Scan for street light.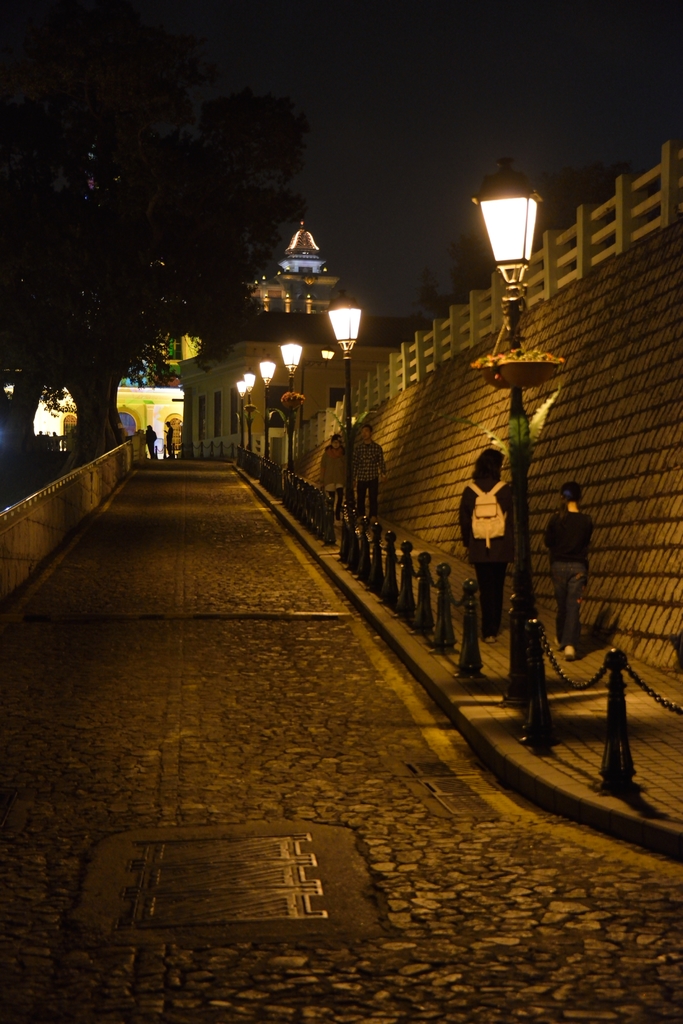
Scan result: 321,282,367,520.
